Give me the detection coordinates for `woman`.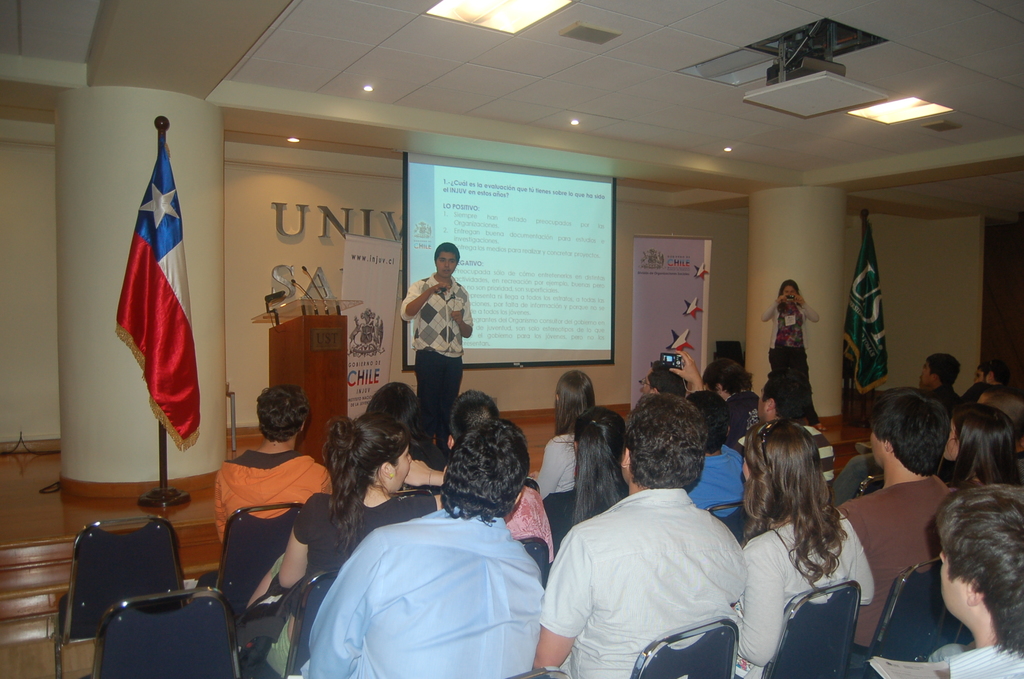
detection(761, 276, 819, 424).
